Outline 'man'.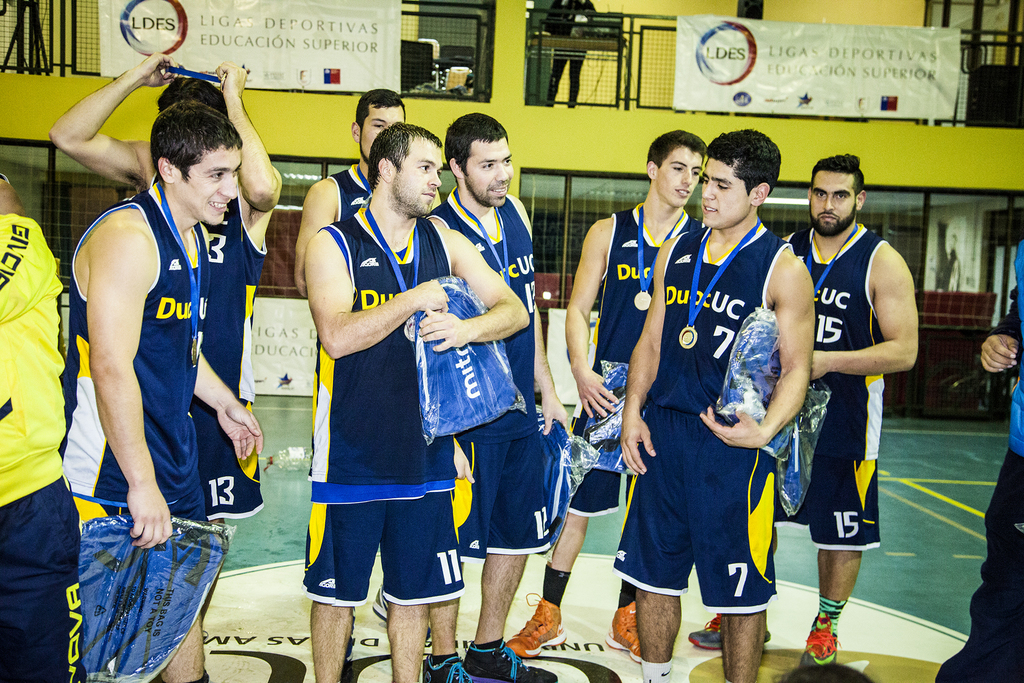
Outline: [x1=419, y1=112, x2=568, y2=682].
